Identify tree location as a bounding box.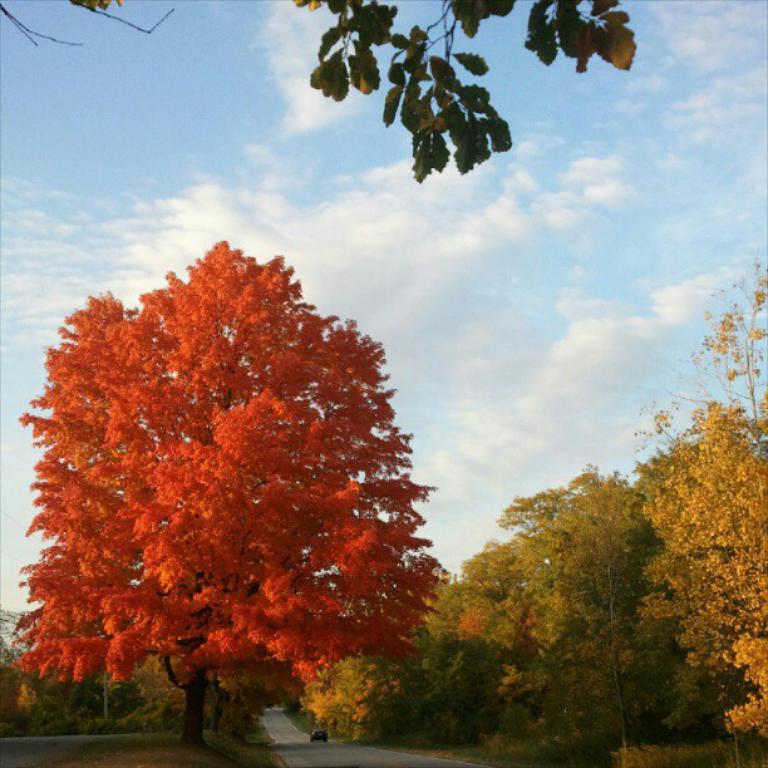
bbox=(0, 0, 635, 182).
